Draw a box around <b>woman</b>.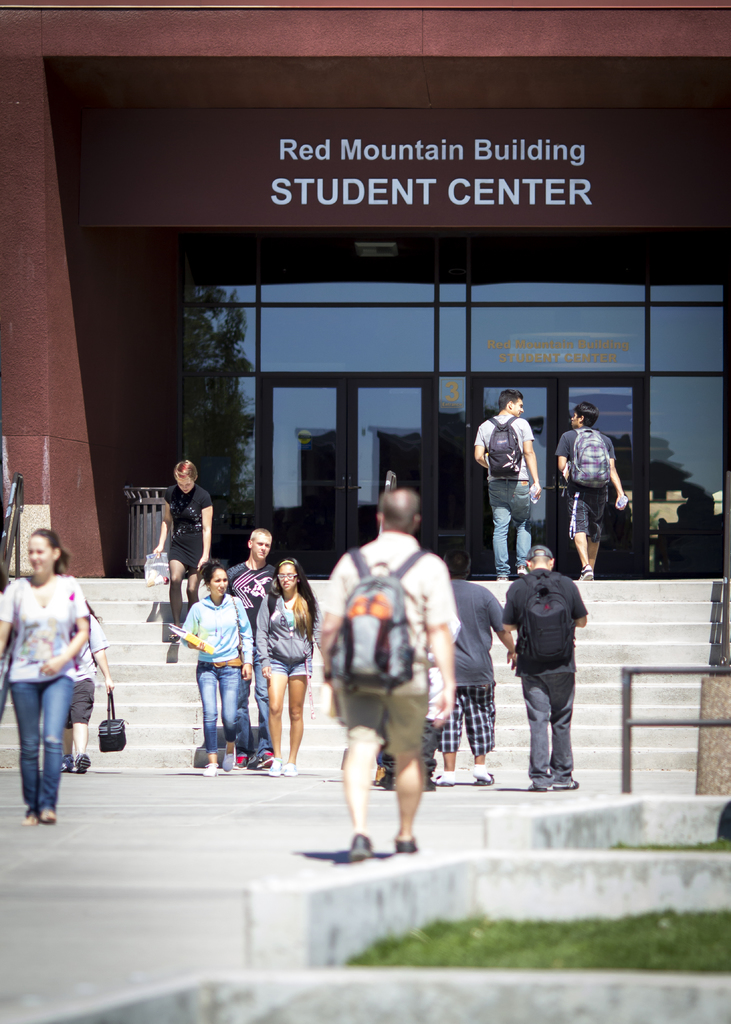
detection(2, 542, 106, 820).
